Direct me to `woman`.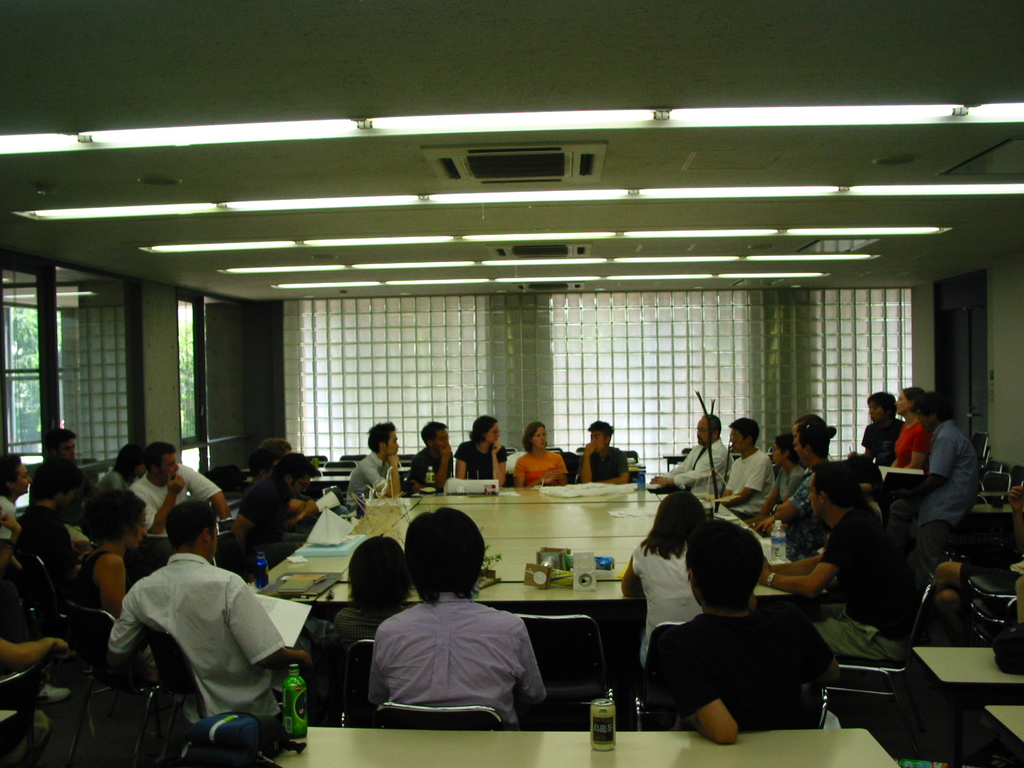
Direction: (left=452, top=414, right=511, bottom=488).
